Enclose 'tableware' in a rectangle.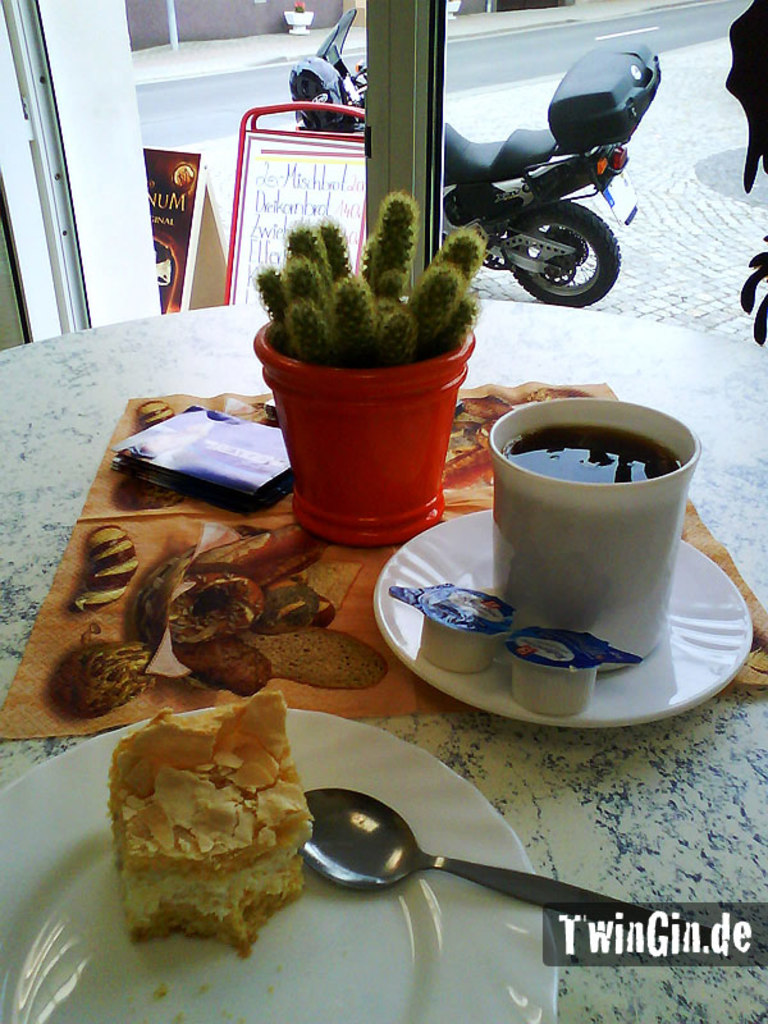
bbox=(481, 397, 708, 672).
